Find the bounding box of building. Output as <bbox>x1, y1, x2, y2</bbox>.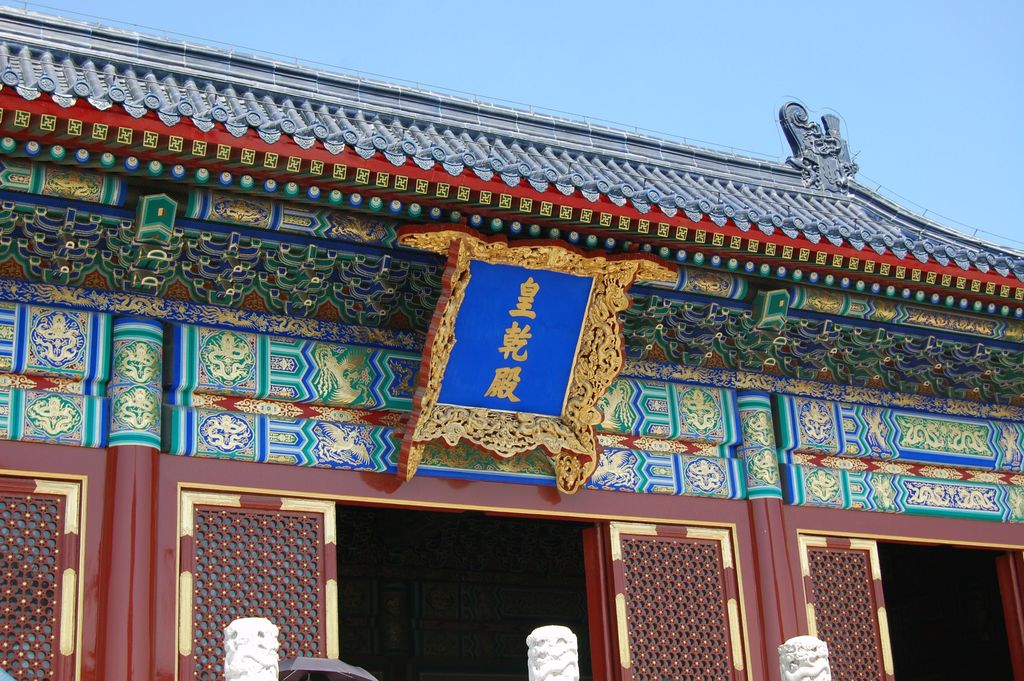
<bbox>0, 4, 1023, 680</bbox>.
